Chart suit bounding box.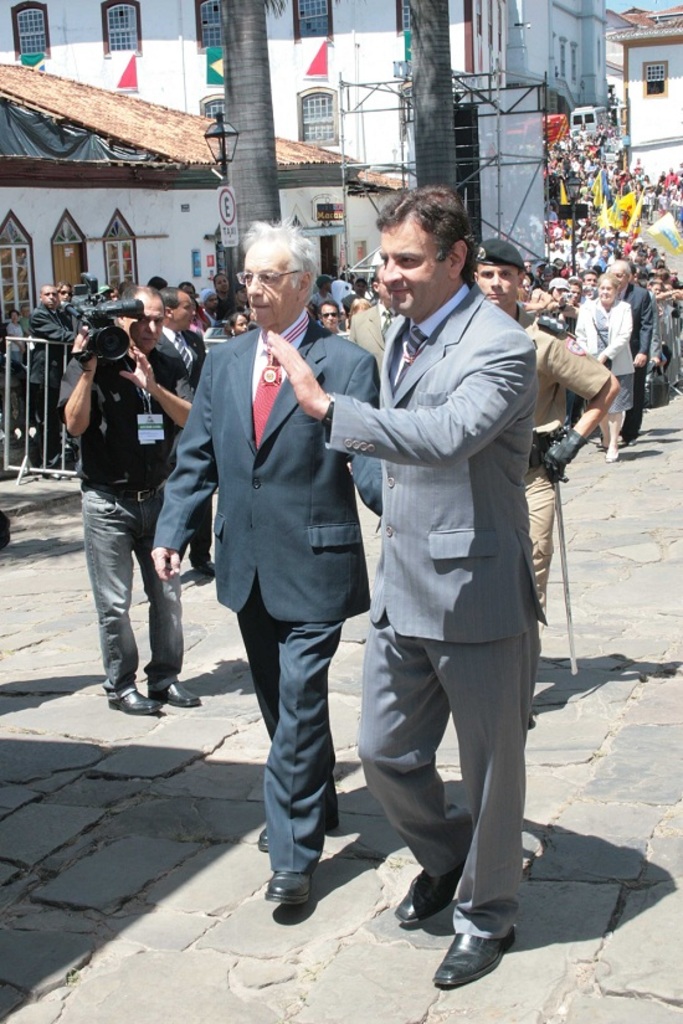
Charted: rect(153, 304, 384, 875).
